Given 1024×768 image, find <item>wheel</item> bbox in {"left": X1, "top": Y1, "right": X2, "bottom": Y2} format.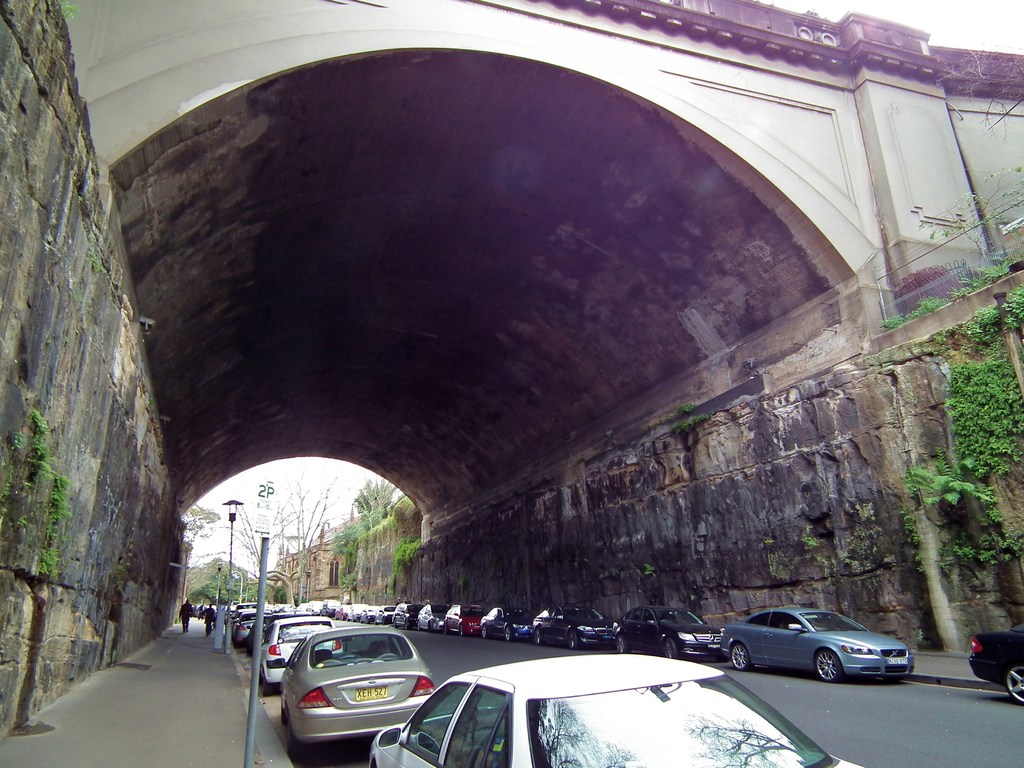
{"left": 731, "top": 640, "right": 752, "bottom": 671}.
